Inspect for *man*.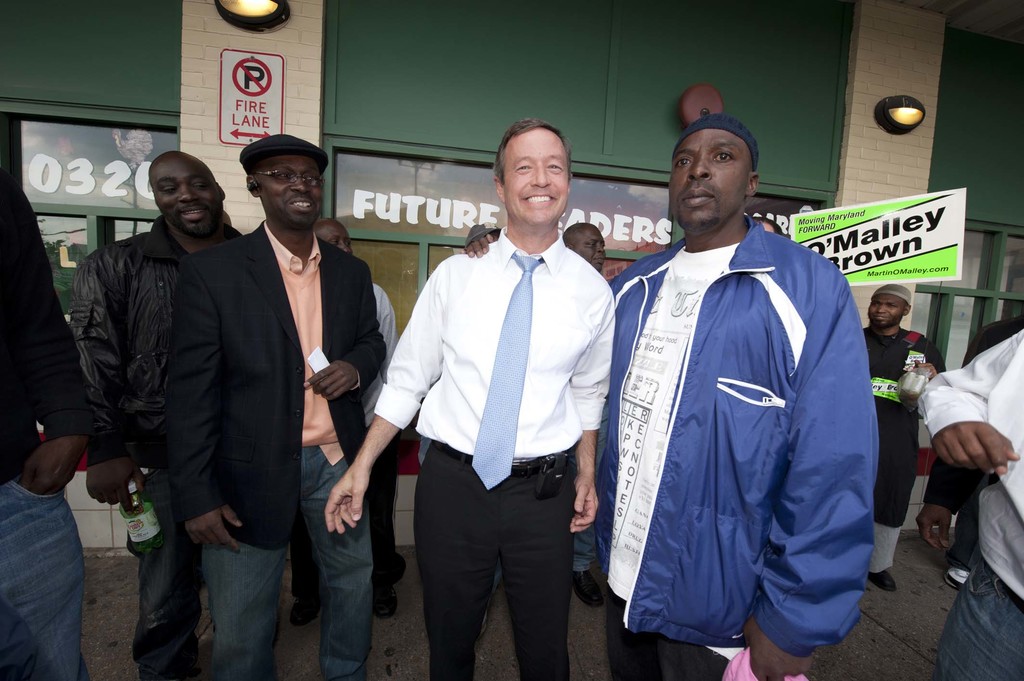
Inspection: {"x1": 859, "y1": 284, "x2": 947, "y2": 588}.
